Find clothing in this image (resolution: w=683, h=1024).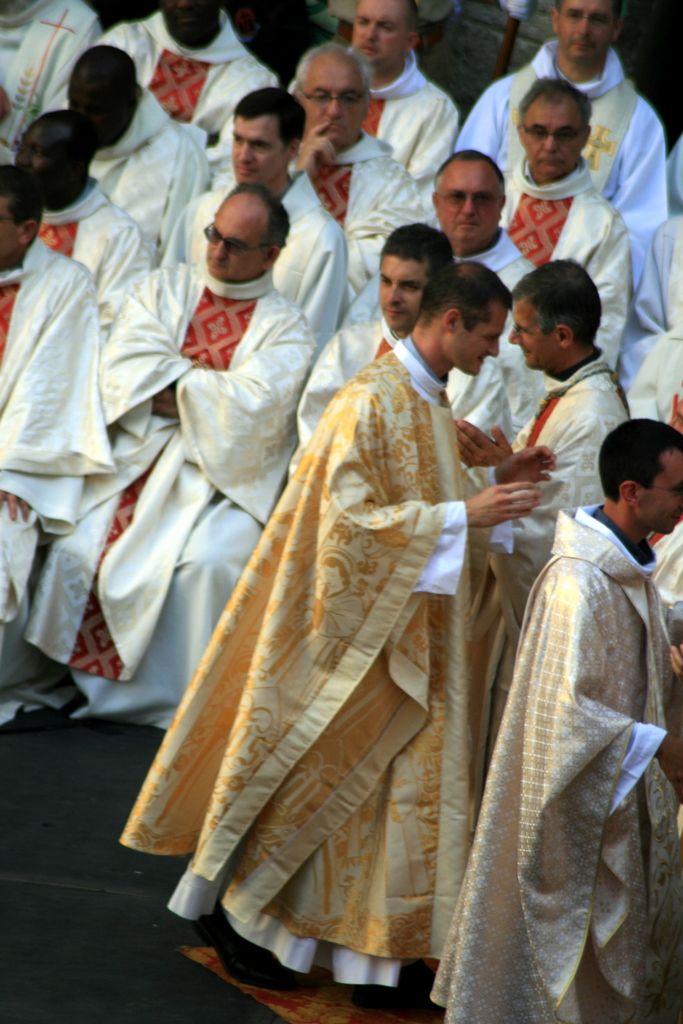
detection(608, 328, 682, 435).
